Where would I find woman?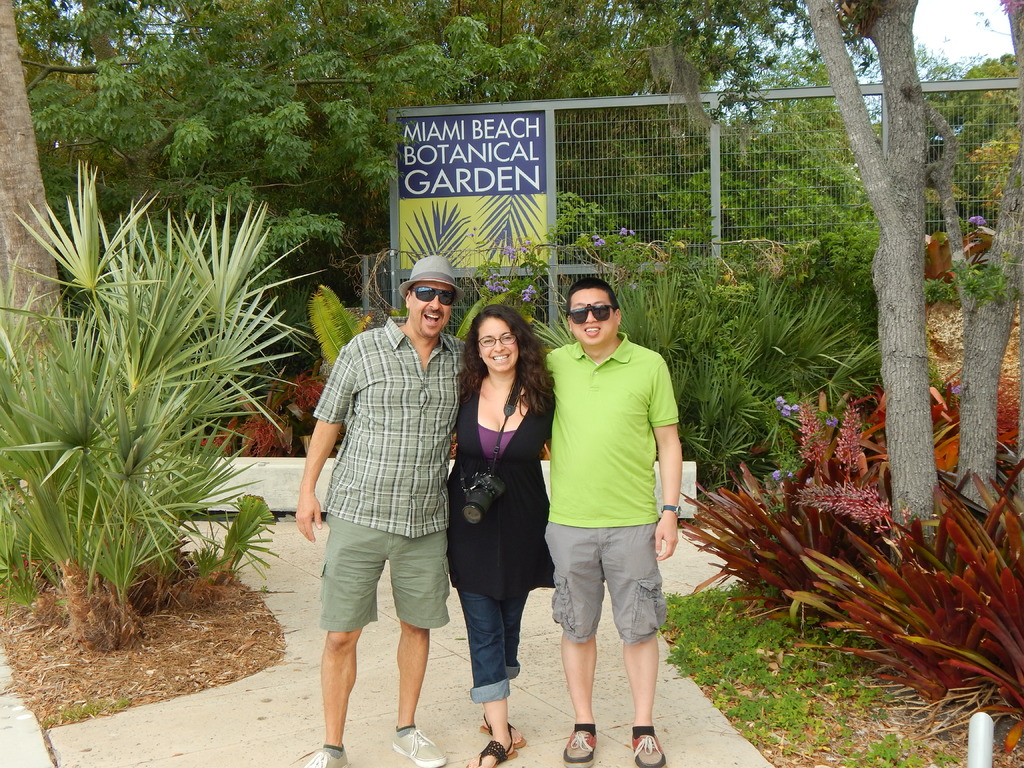
At {"left": 450, "top": 287, "right": 557, "bottom": 702}.
